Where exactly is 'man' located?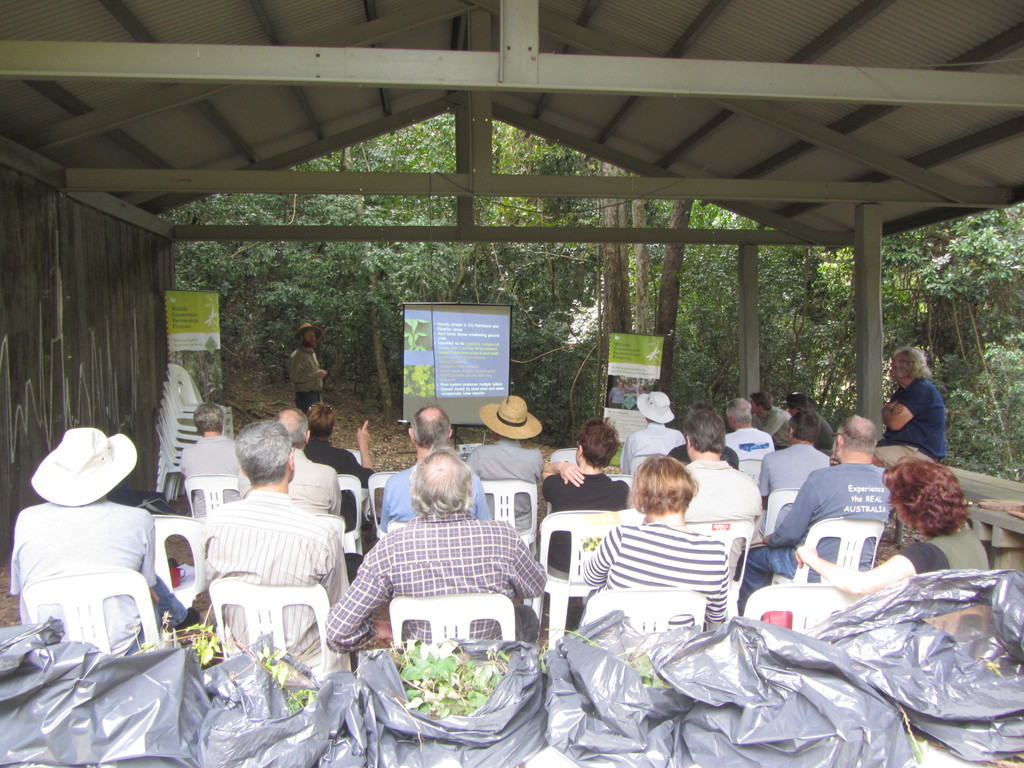
Its bounding box is bbox=(463, 393, 545, 534).
